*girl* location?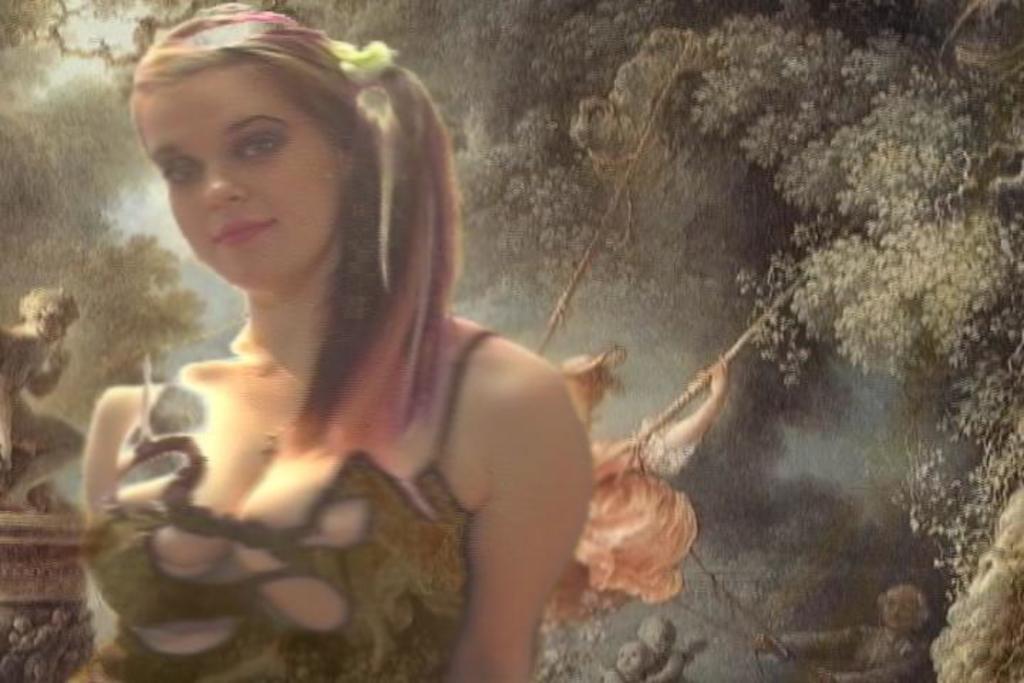
l=73, t=0, r=594, b=682
